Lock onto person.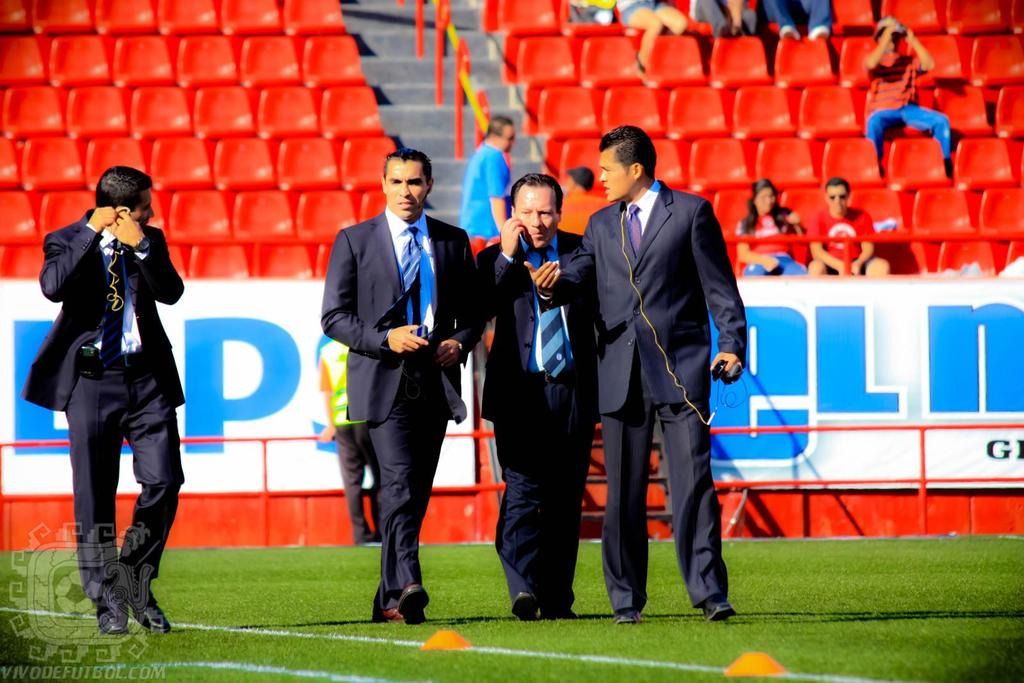
Locked: 461 108 517 260.
